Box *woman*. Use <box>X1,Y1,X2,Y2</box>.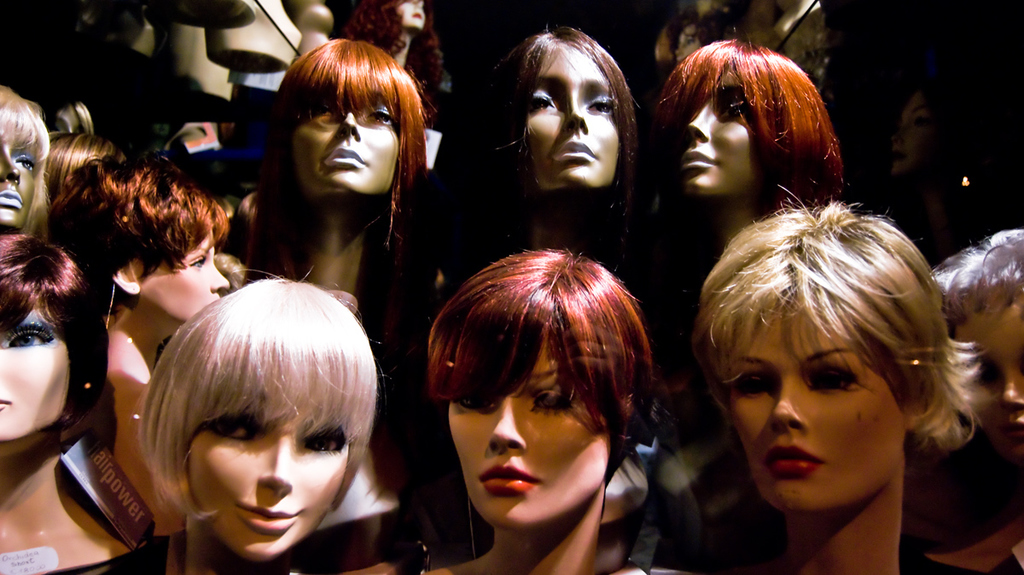
<box>0,82,52,237</box>.
